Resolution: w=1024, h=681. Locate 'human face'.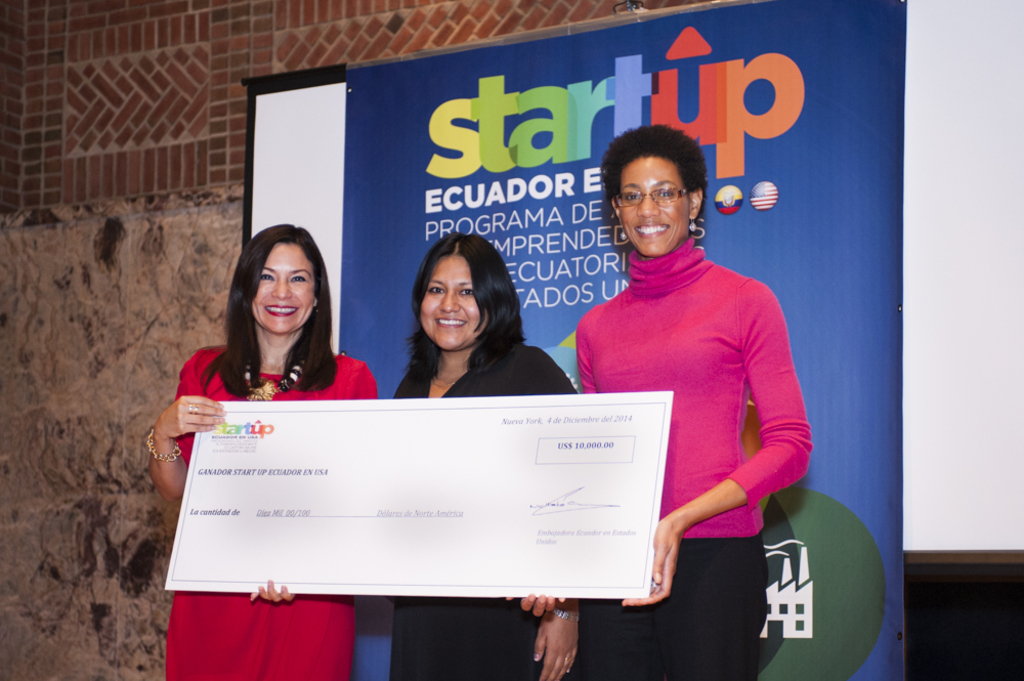
<region>617, 158, 689, 258</region>.
